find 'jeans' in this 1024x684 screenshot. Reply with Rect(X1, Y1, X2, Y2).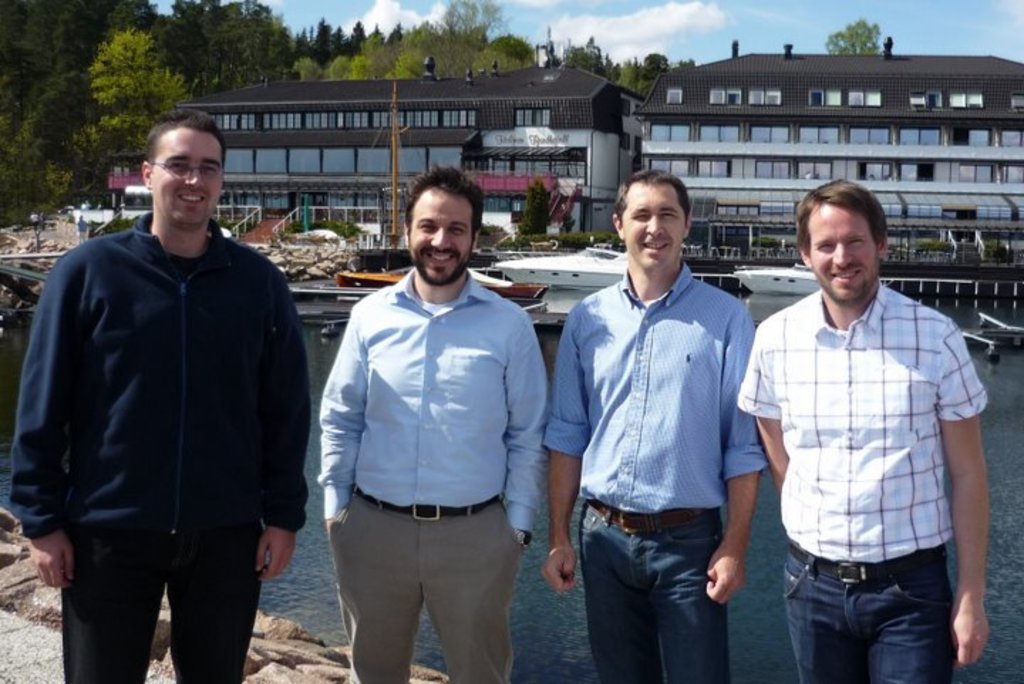
Rect(67, 518, 270, 683).
